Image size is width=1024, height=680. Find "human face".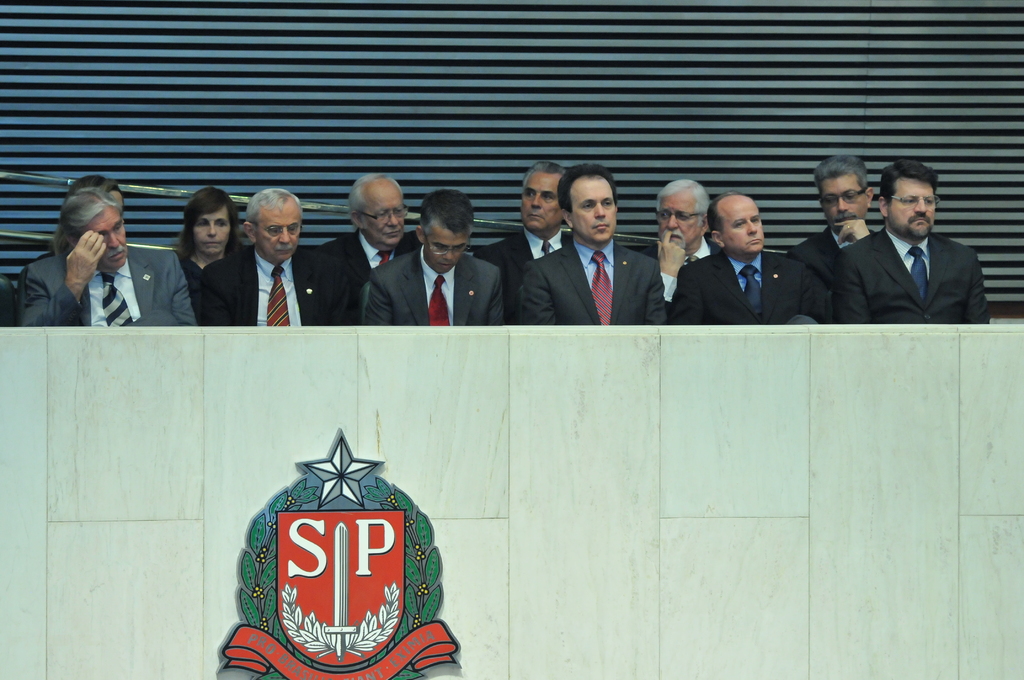
locate(885, 181, 931, 236).
